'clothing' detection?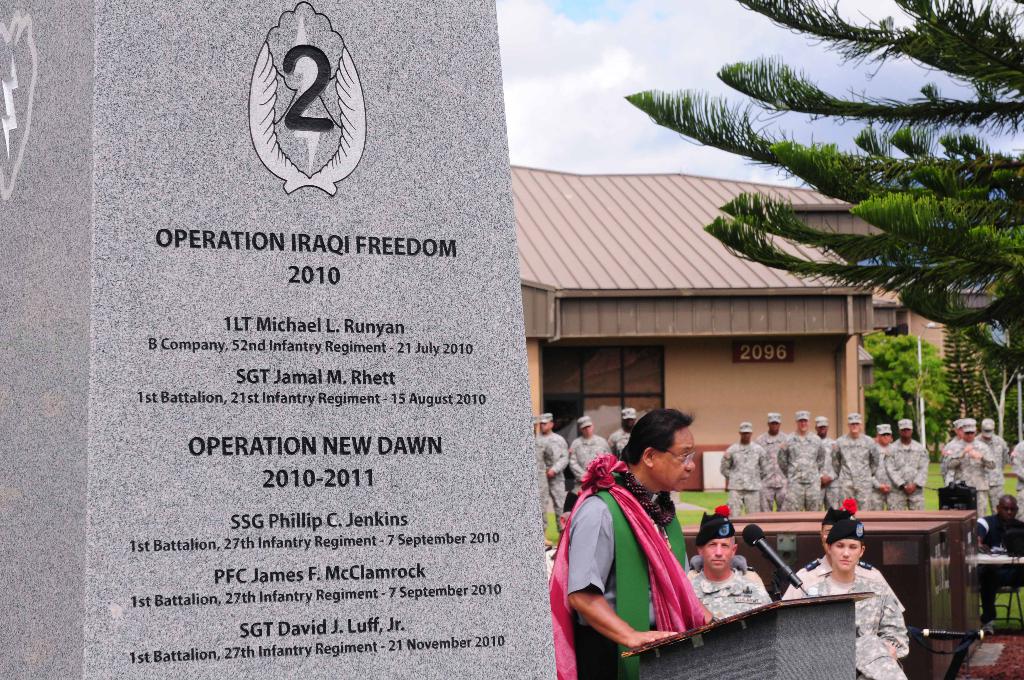
detection(689, 574, 777, 629)
